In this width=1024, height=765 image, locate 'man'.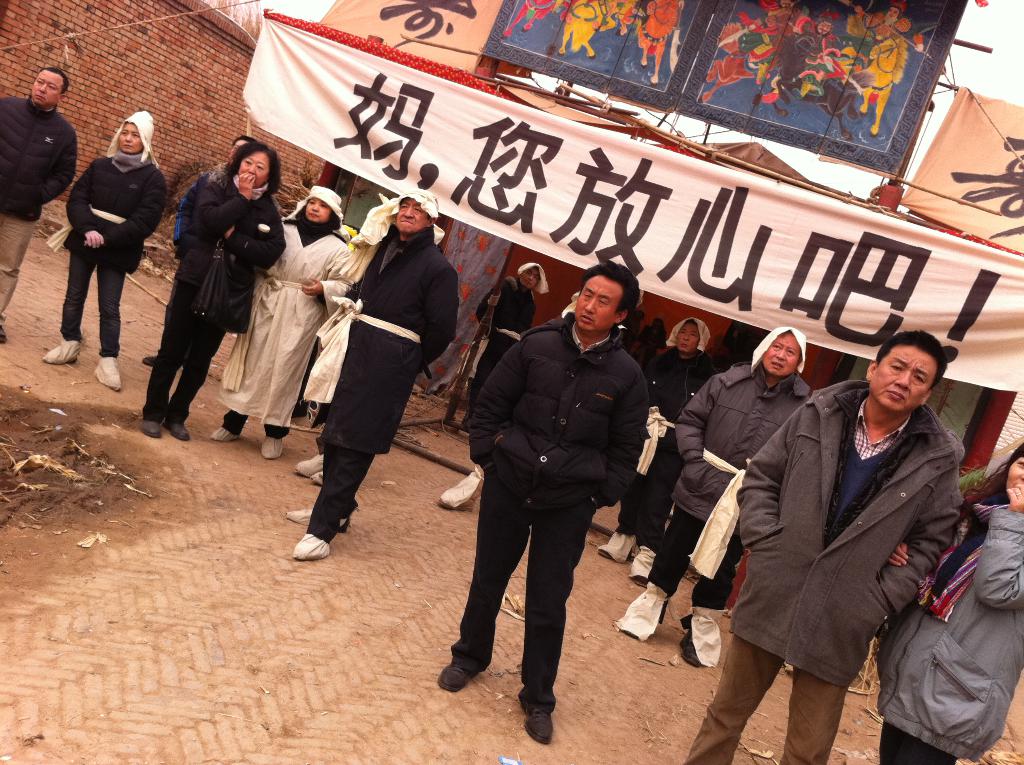
Bounding box: [x1=686, y1=330, x2=966, y2=764].
